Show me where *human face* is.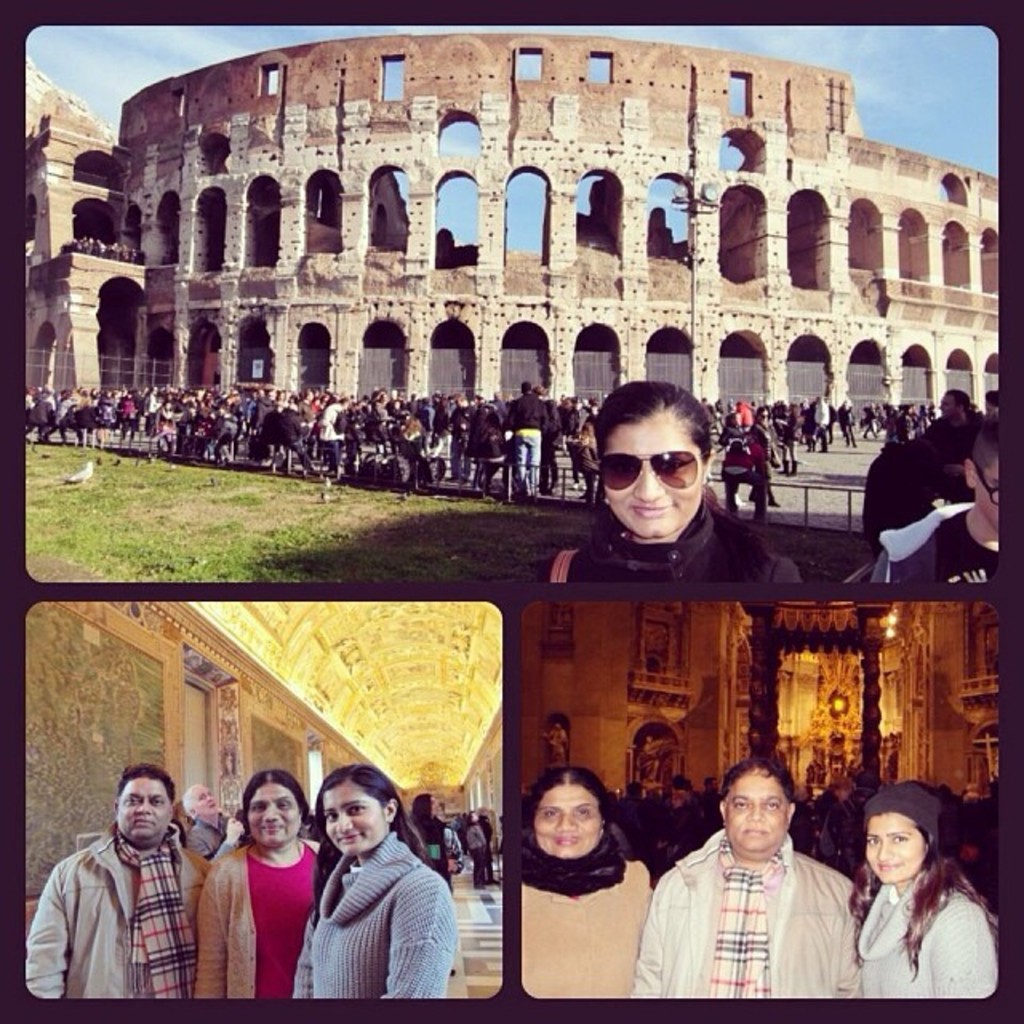
*human face* is at <box>718,787,784,843</box>.
